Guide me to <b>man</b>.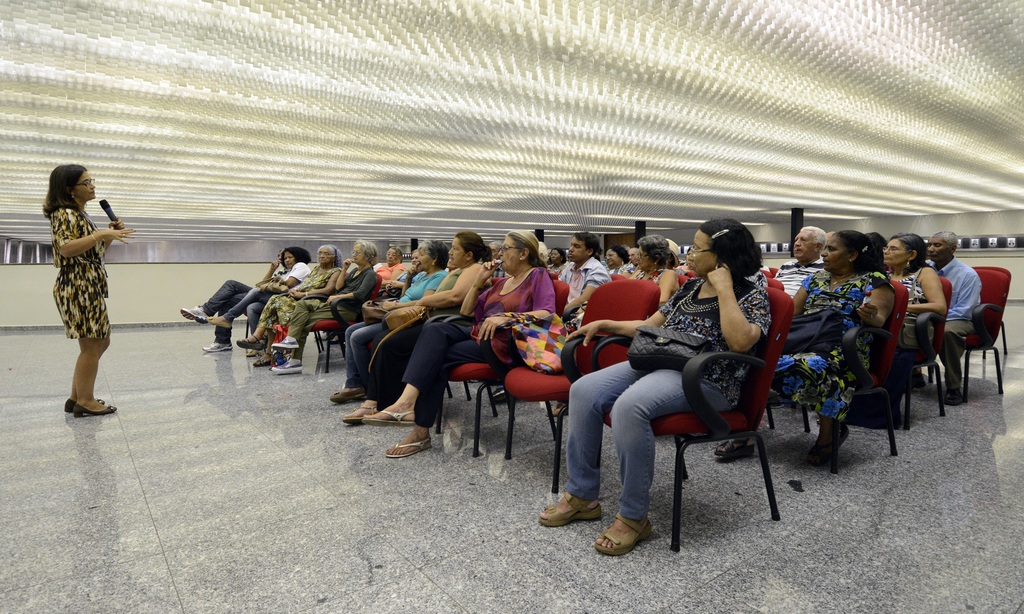
Guidance: (left=766, top=226, right=824, bottom=323).
